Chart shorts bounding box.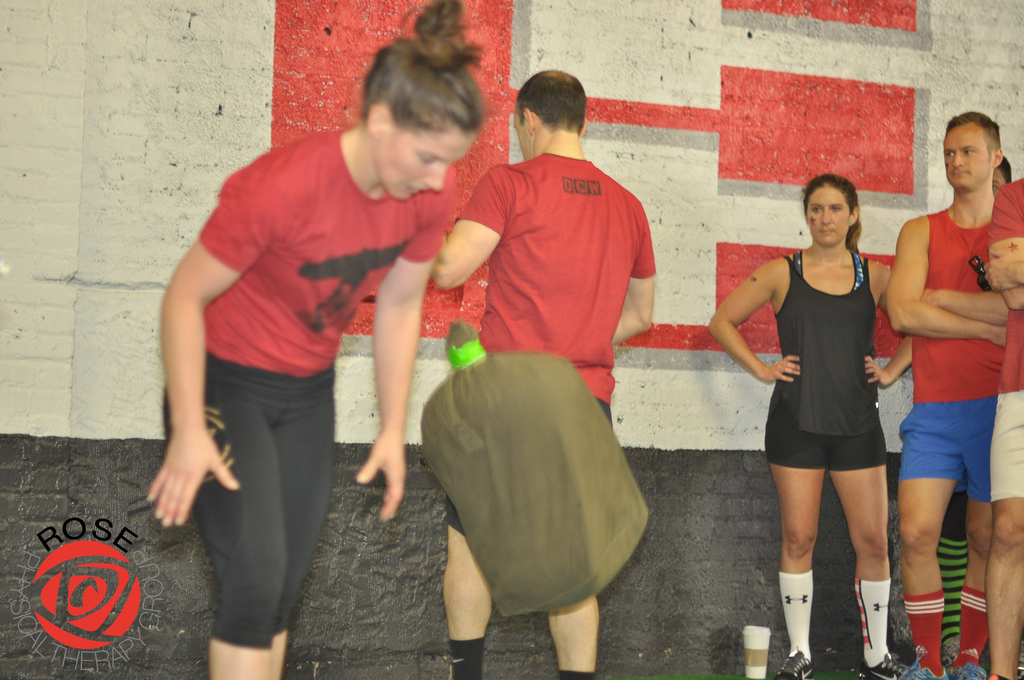
Charted: [left=989, top=389, right=1023, bottom=502].
